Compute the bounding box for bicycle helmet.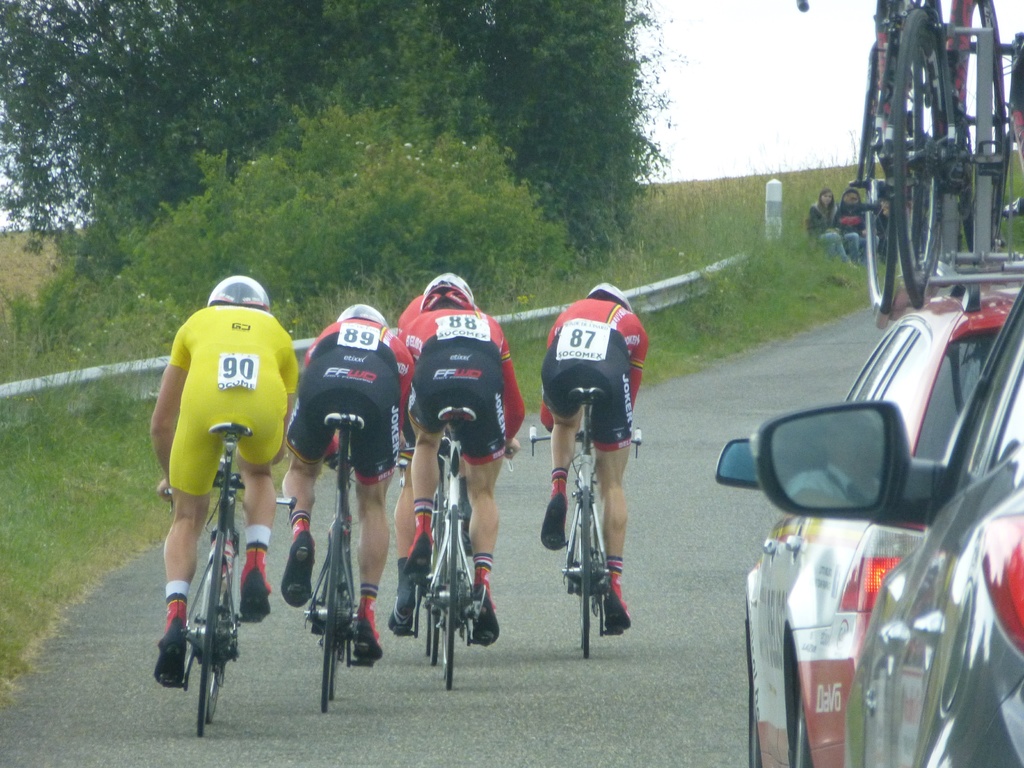
588:284:629:306.
